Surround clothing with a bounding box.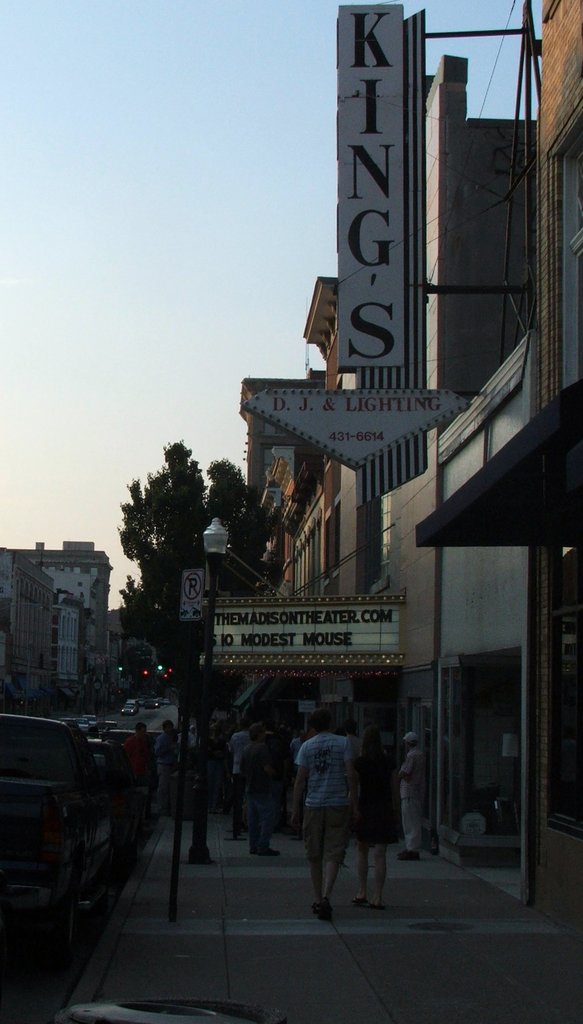
bbox=[292, 735, 309, 776].
